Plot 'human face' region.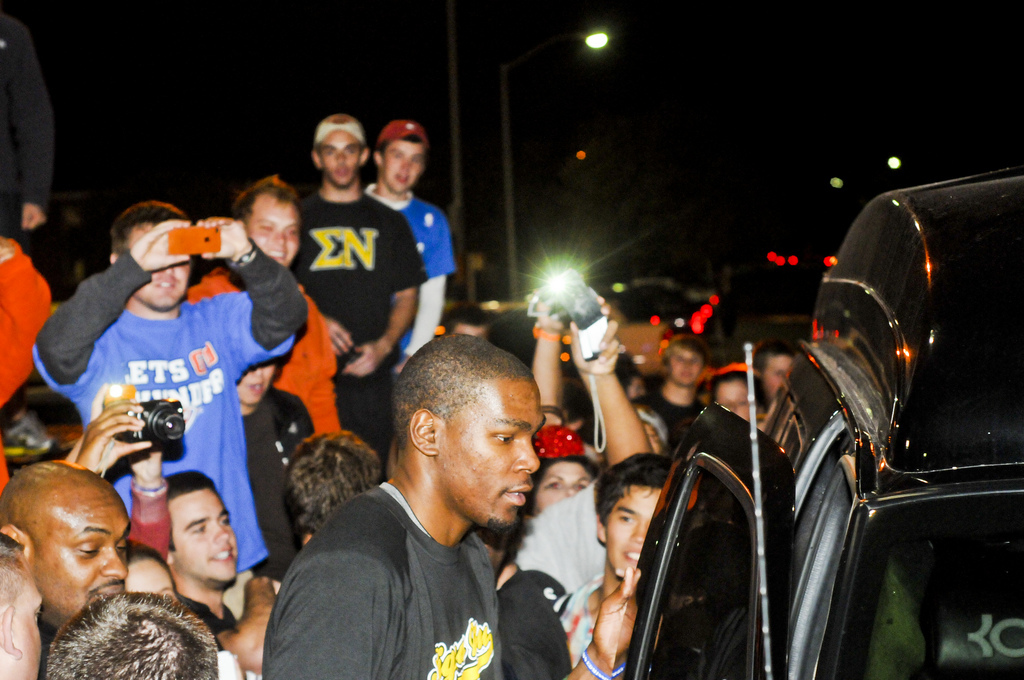
Plotted at BBox(762, 355, 792, 396).
